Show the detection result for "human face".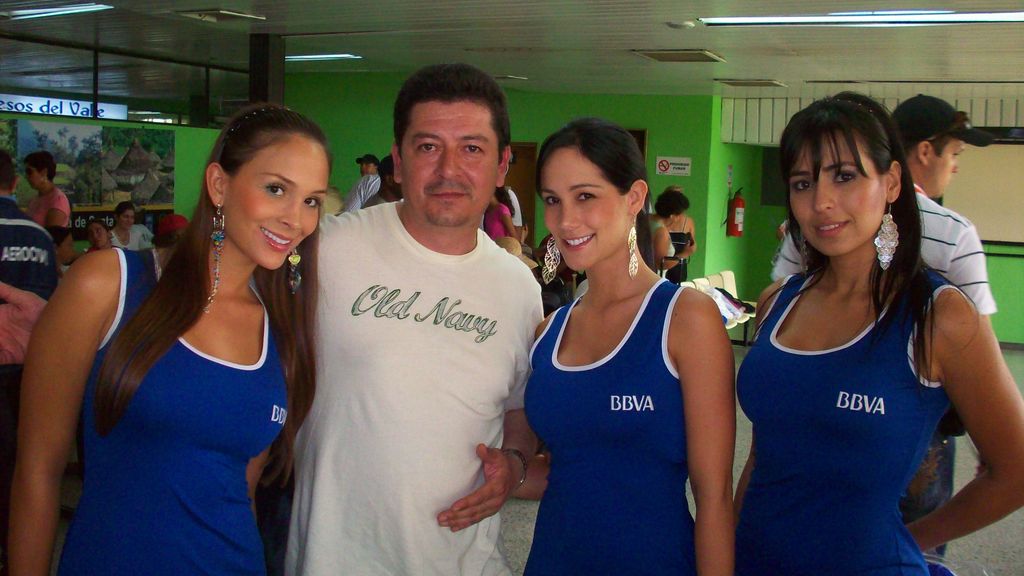
(x1=118, y1=204, x2=135, y2=230).
